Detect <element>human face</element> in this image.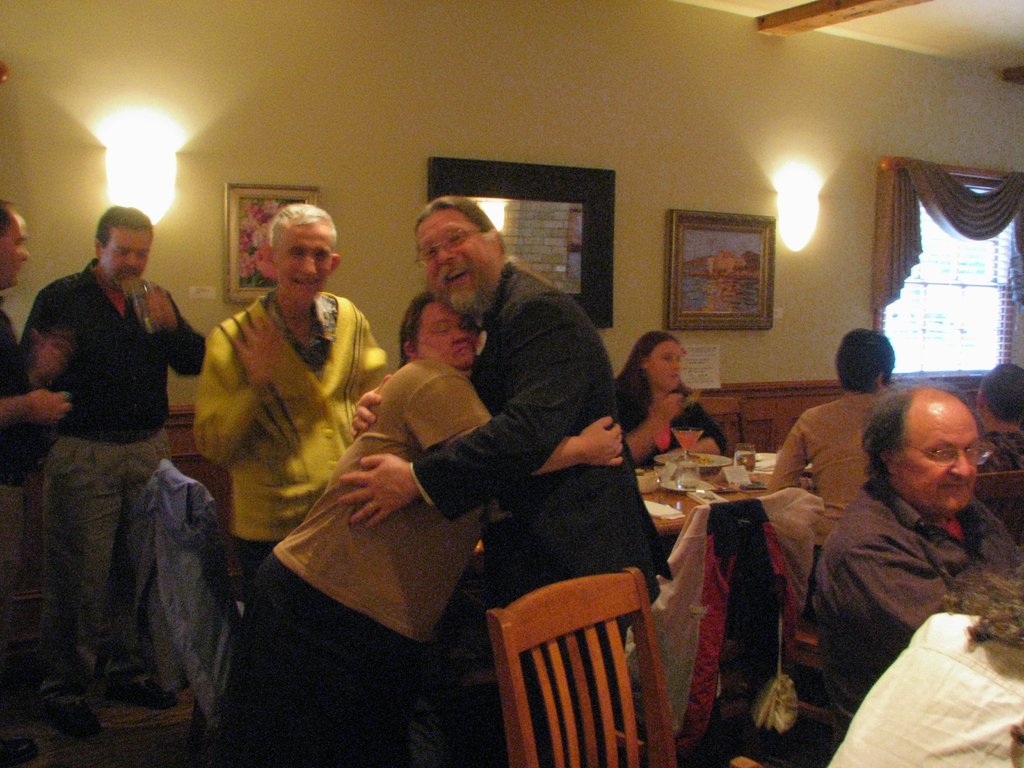
Detection: {"left": 273, "top": 220, "right": 333, "bottom": 305}.
